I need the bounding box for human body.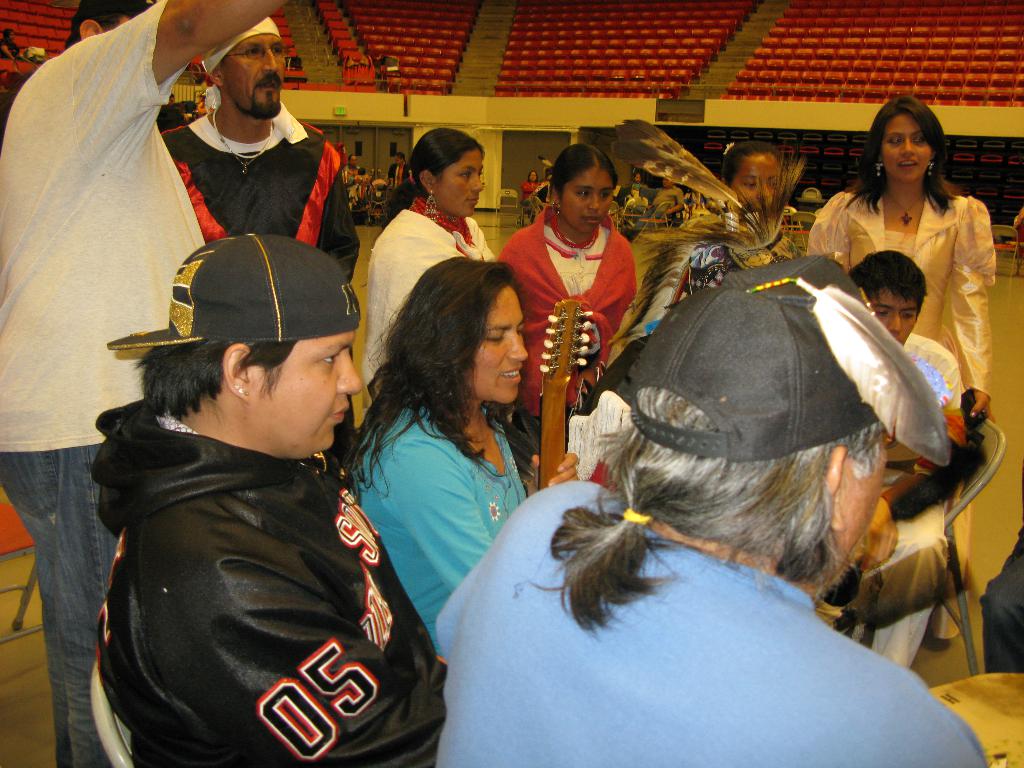
Here it is: box=[816, 243, 954, 488].
